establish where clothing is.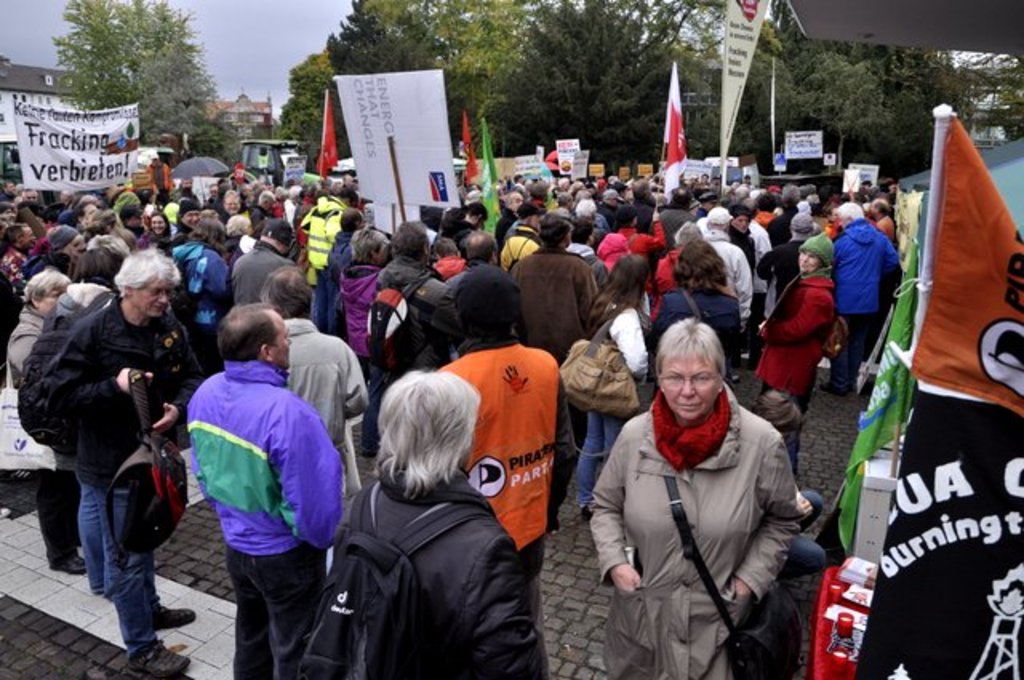
Established at select_region(416, 264, 522, 362).
